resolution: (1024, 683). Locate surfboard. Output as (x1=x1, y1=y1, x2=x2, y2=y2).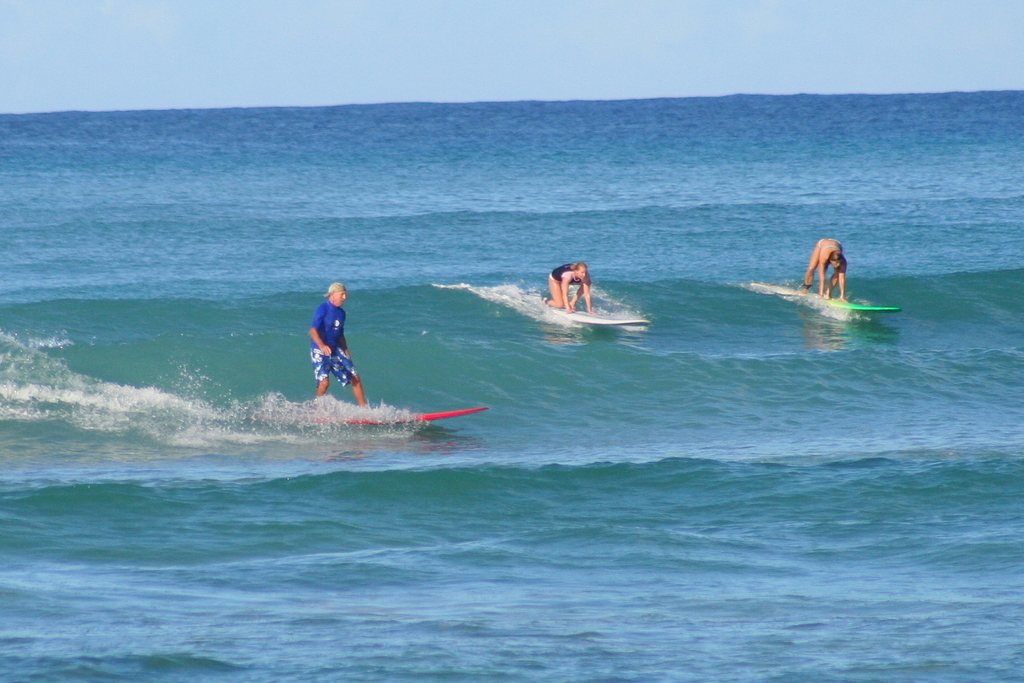
(x1=770, y1=292, x2=905, y2=316).
